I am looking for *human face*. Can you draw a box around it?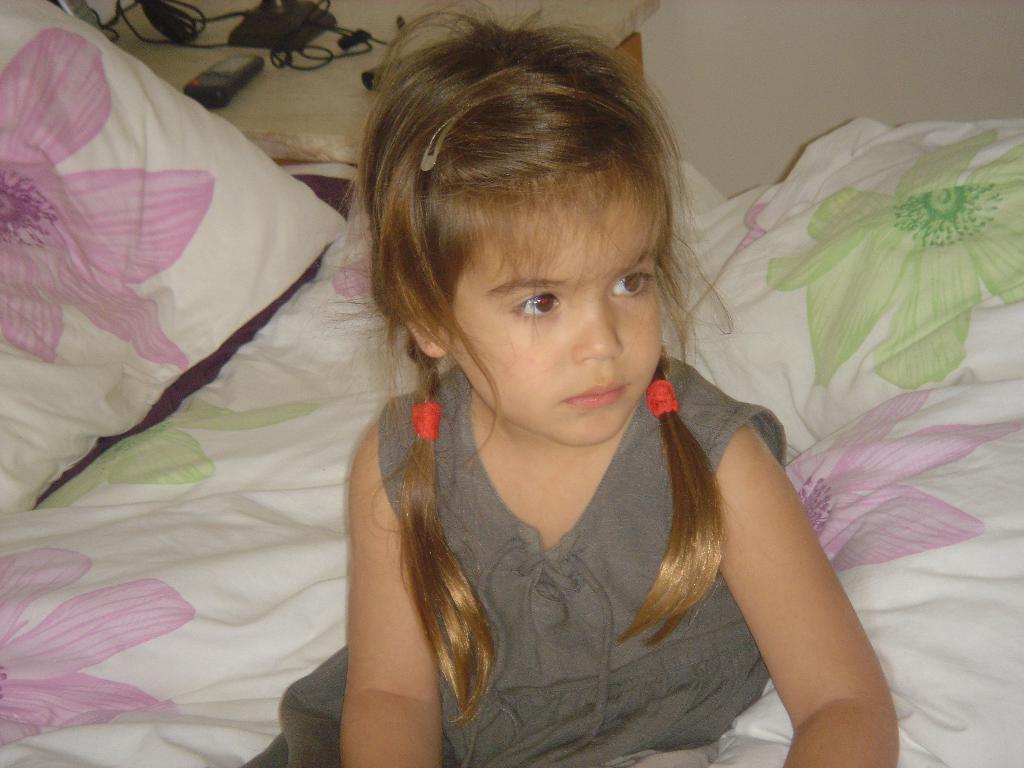
Sure, the bounding box is x1=440, y1=192, x2=664, y2=444.
